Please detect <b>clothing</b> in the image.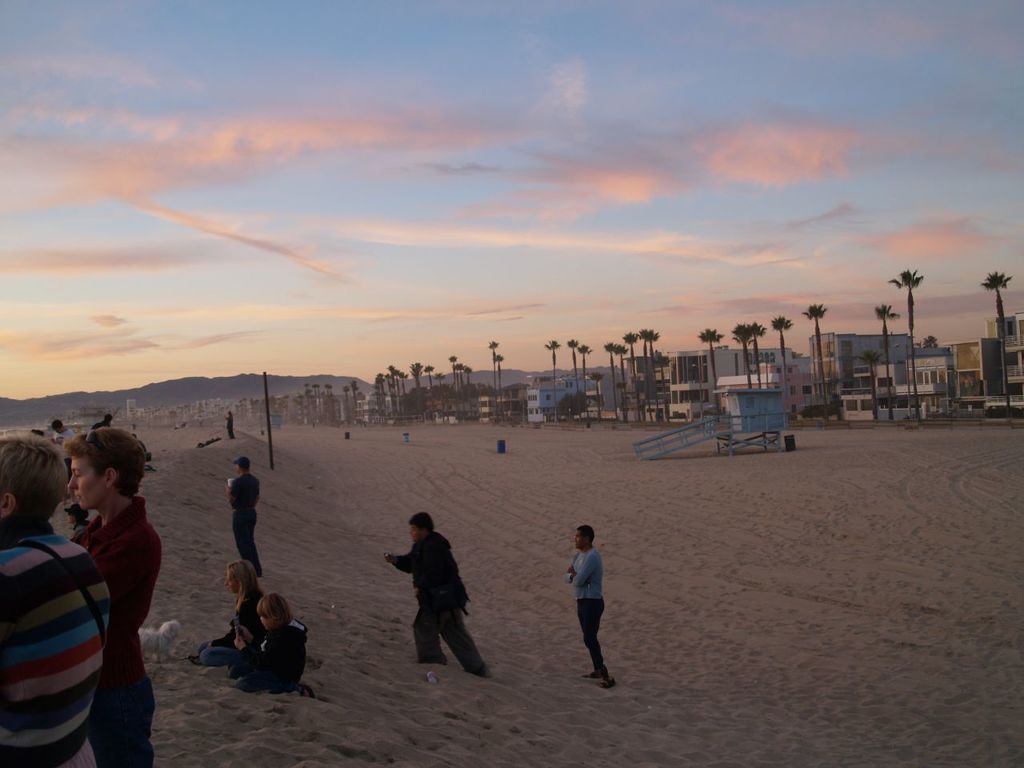
392 535 490 679.
